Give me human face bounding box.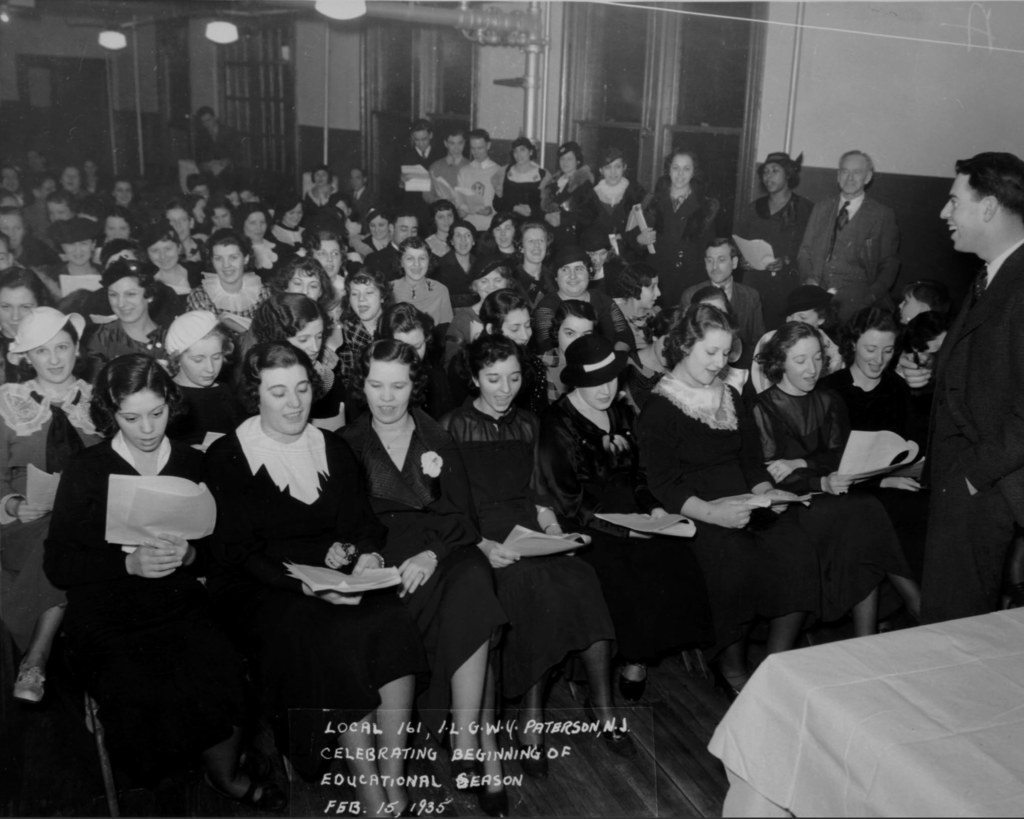
pyautogui.locateOnScreen(580, 378, 616, 411).
